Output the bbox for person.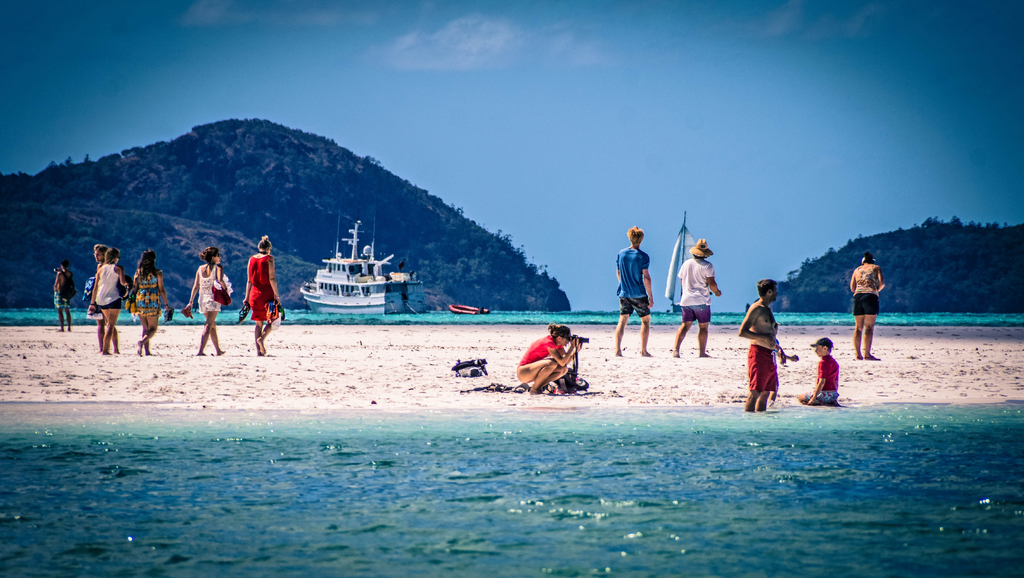
(left=670, top=236, right=720, bottom=358).
